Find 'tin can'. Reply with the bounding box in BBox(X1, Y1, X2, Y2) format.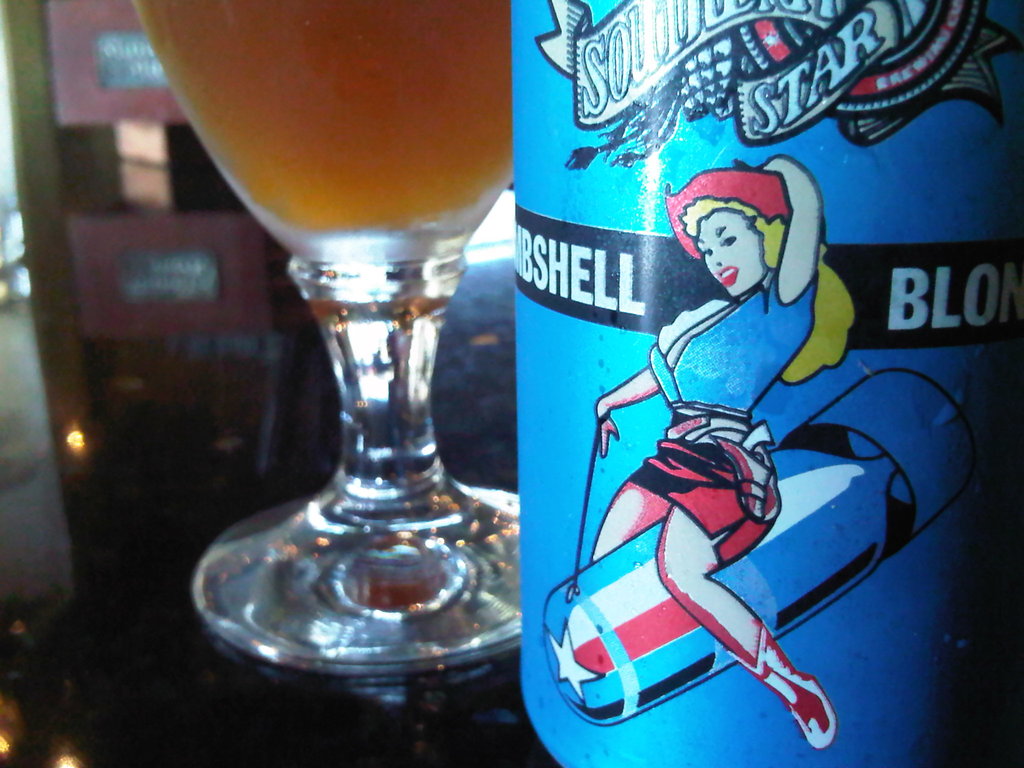
BBox(509, 1, 1023, 765).
